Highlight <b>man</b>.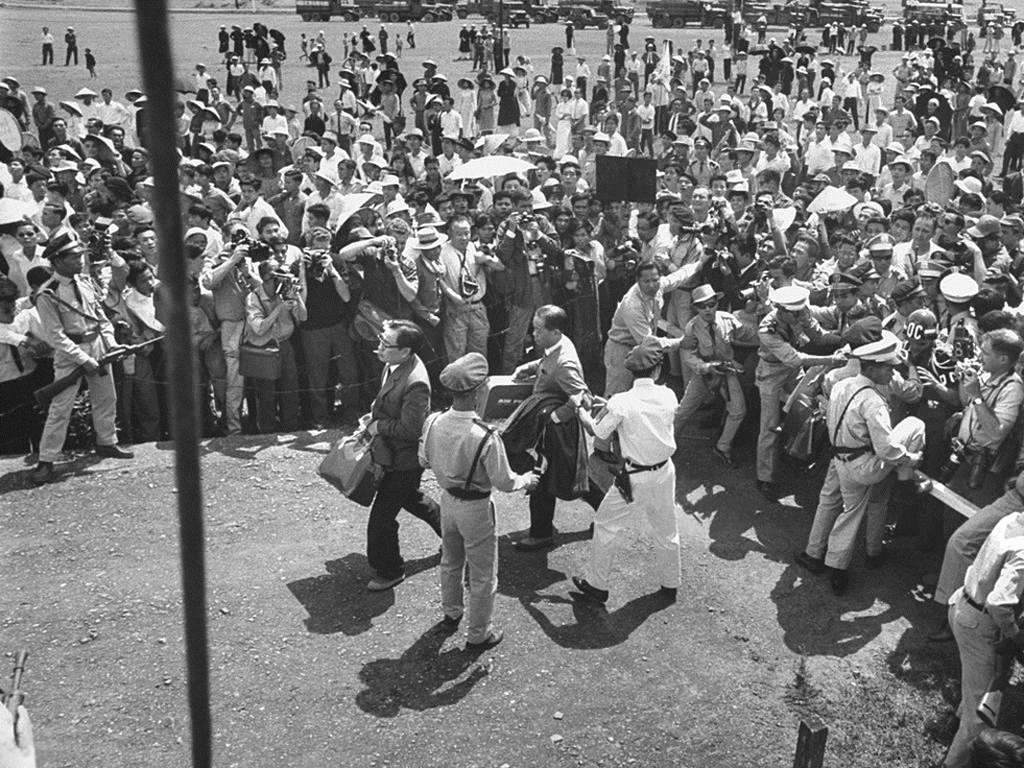
Highlighted region: l=567, t=345, r=699, b=603.
